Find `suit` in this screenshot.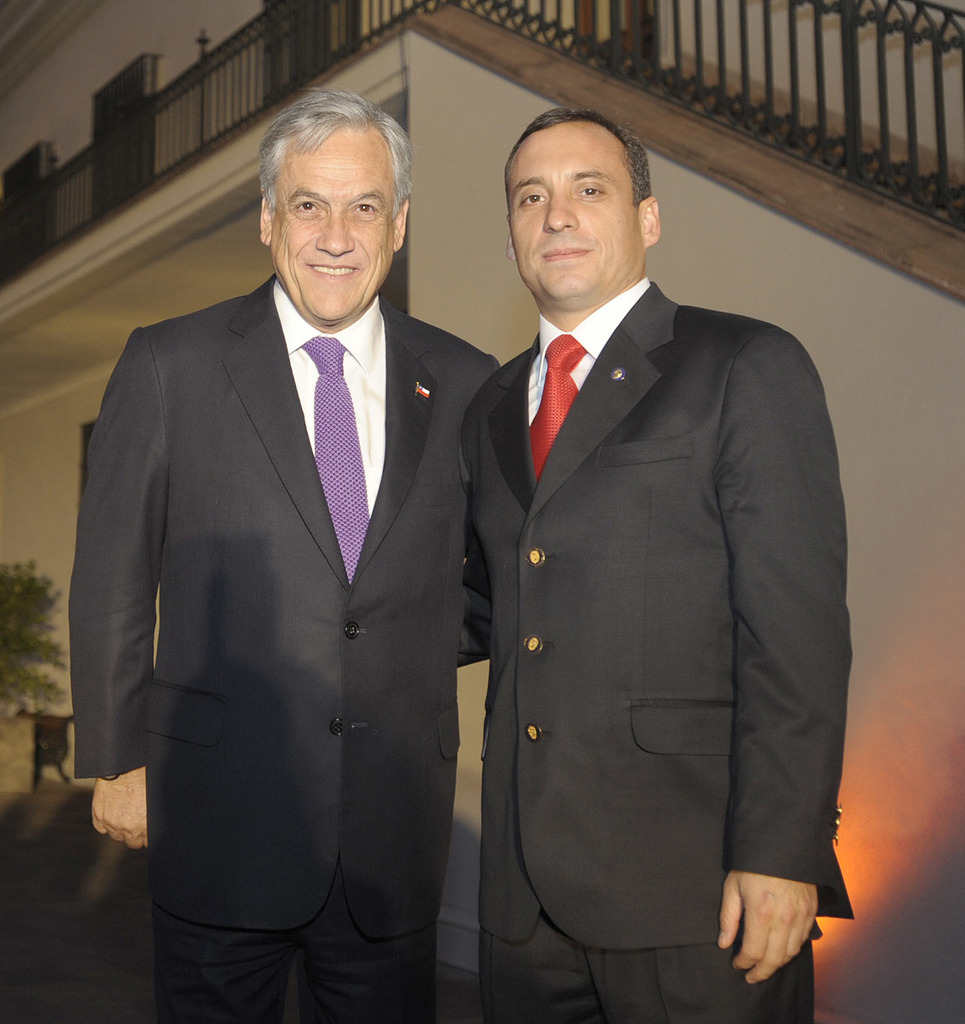
The bounding box for `suit` is 73 271 505 1023.
